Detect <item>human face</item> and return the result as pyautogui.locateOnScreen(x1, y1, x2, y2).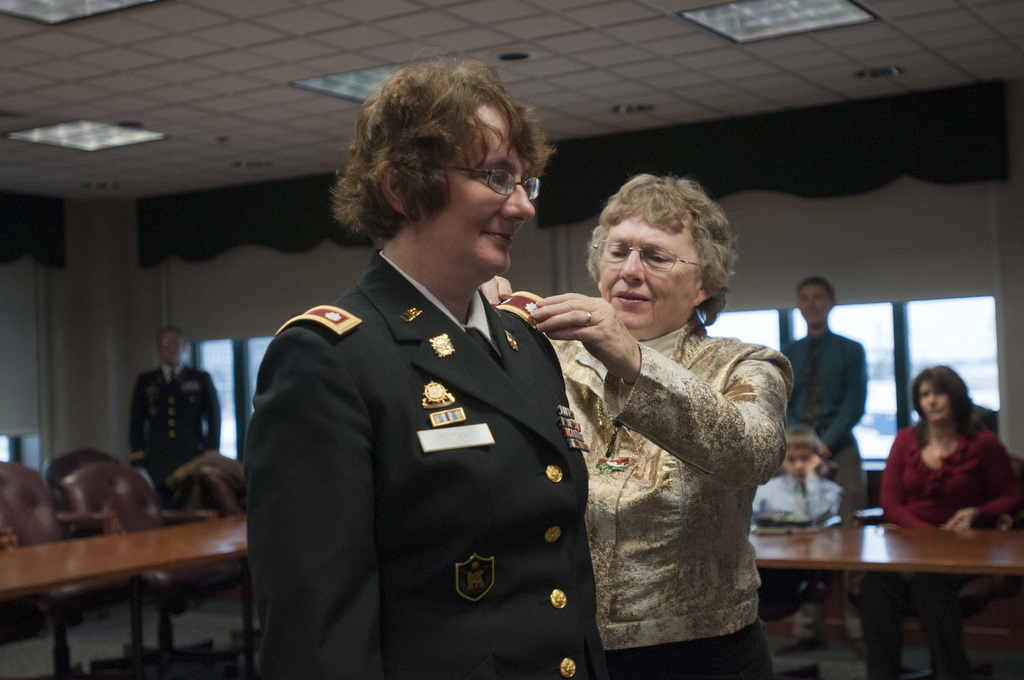
pyautogui.locateOnScreen(786, 446, 815, 480).
